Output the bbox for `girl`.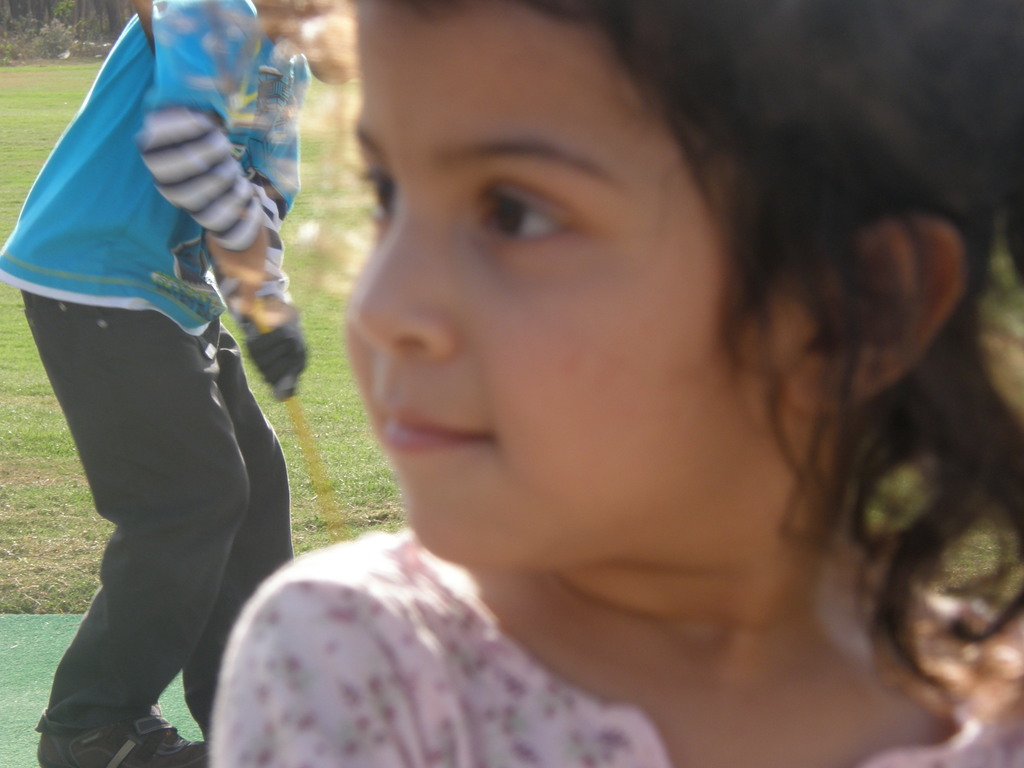
region(212, 0, 1023, 767).
